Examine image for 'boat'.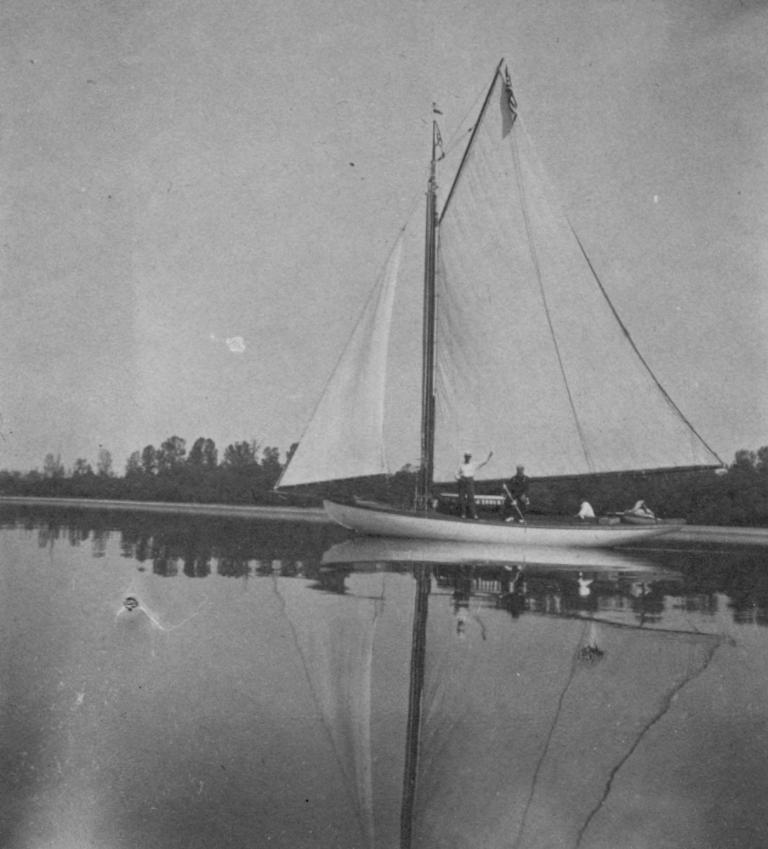
Examination result: 225/86/751/606.
